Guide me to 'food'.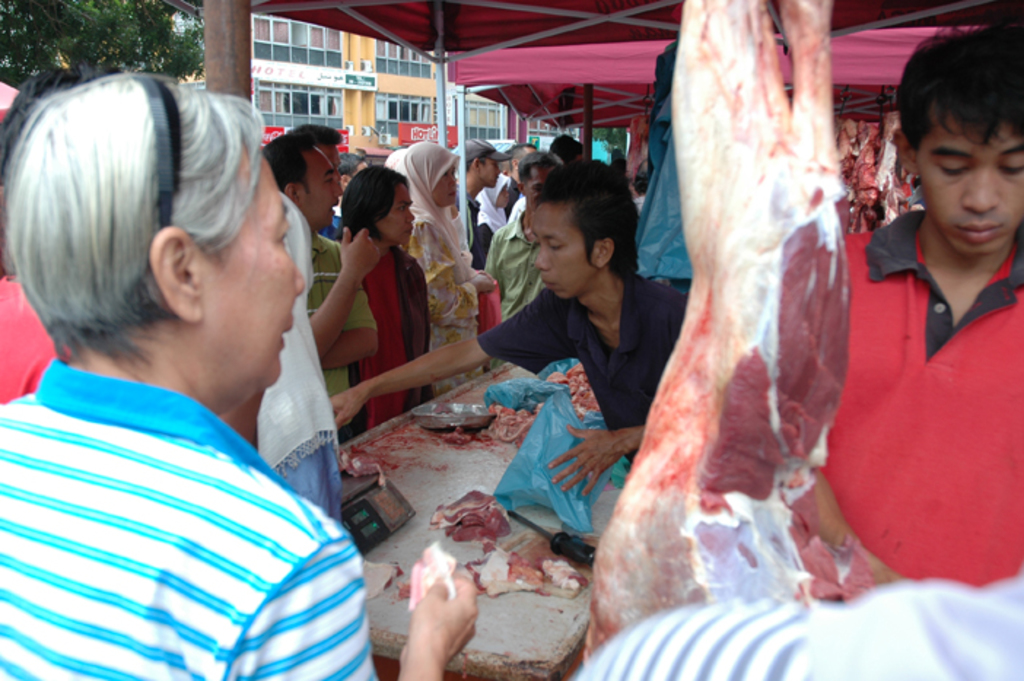
Guidance: crop(427, 483, 516, 551).
